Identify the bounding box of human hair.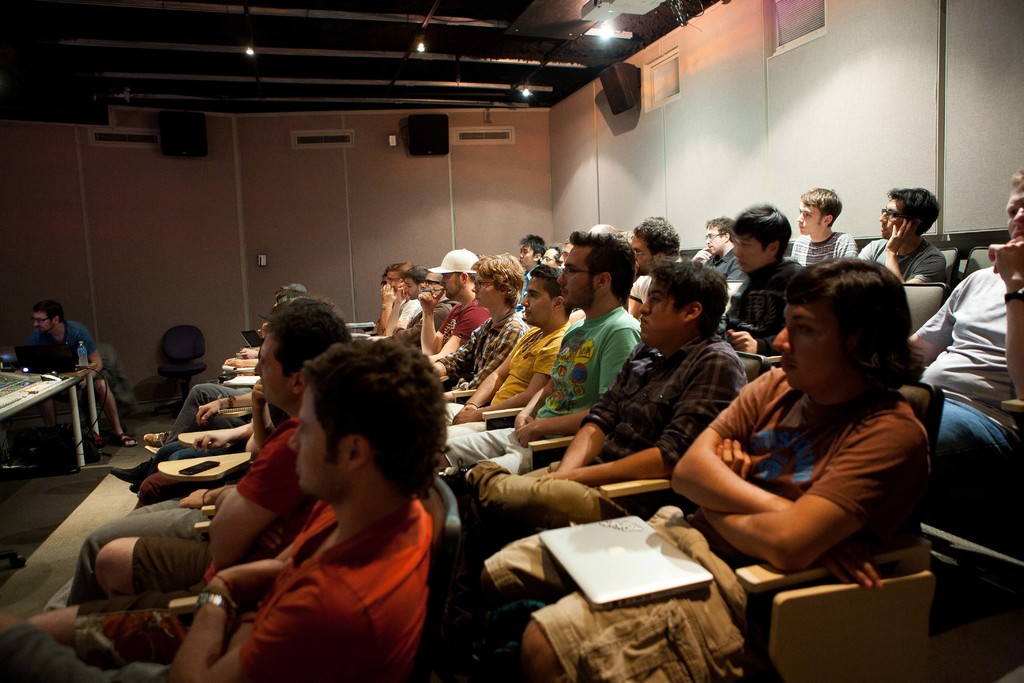
627,213,681,258.
